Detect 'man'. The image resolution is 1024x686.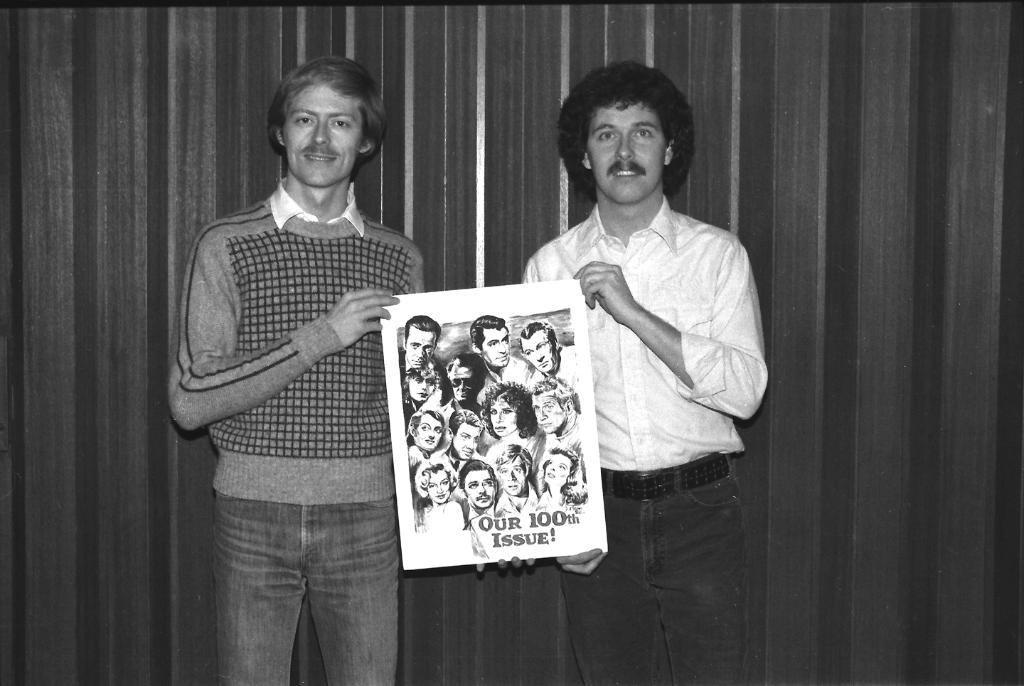
154/51/435/685.
